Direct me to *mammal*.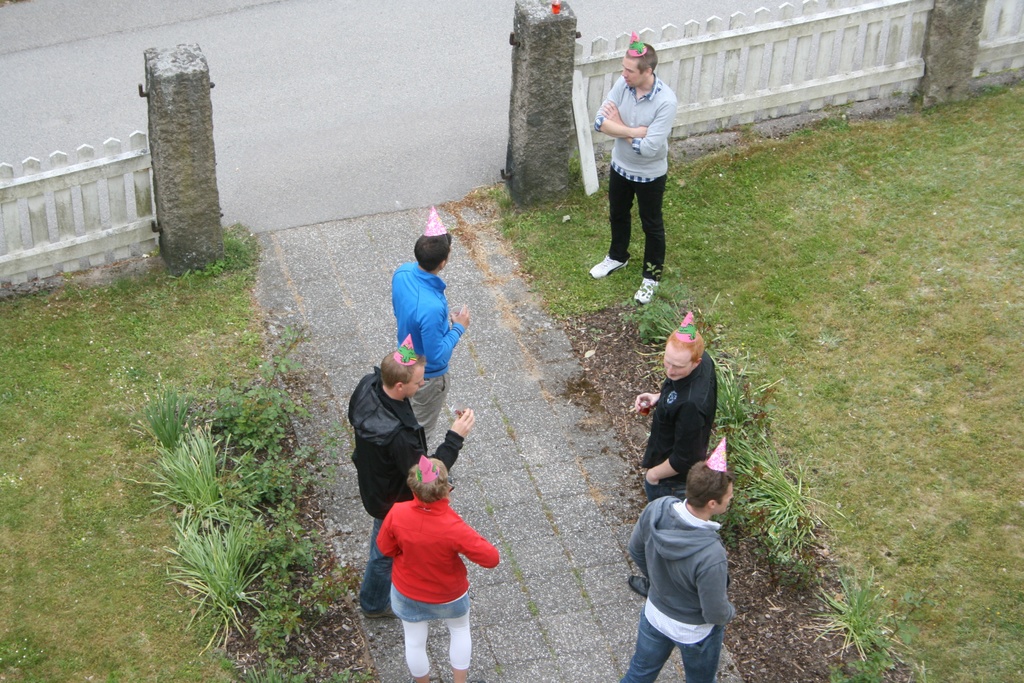
Direction: (615, 440, 740, 682).
